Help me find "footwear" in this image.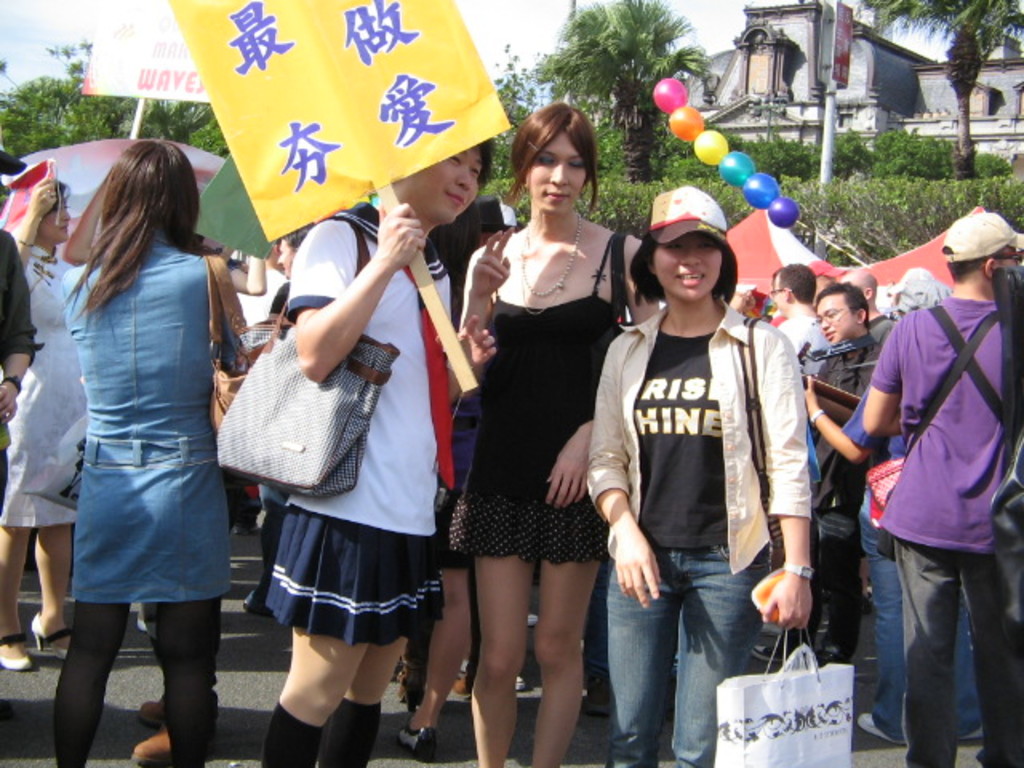
Found it: 32:603:72:666.
